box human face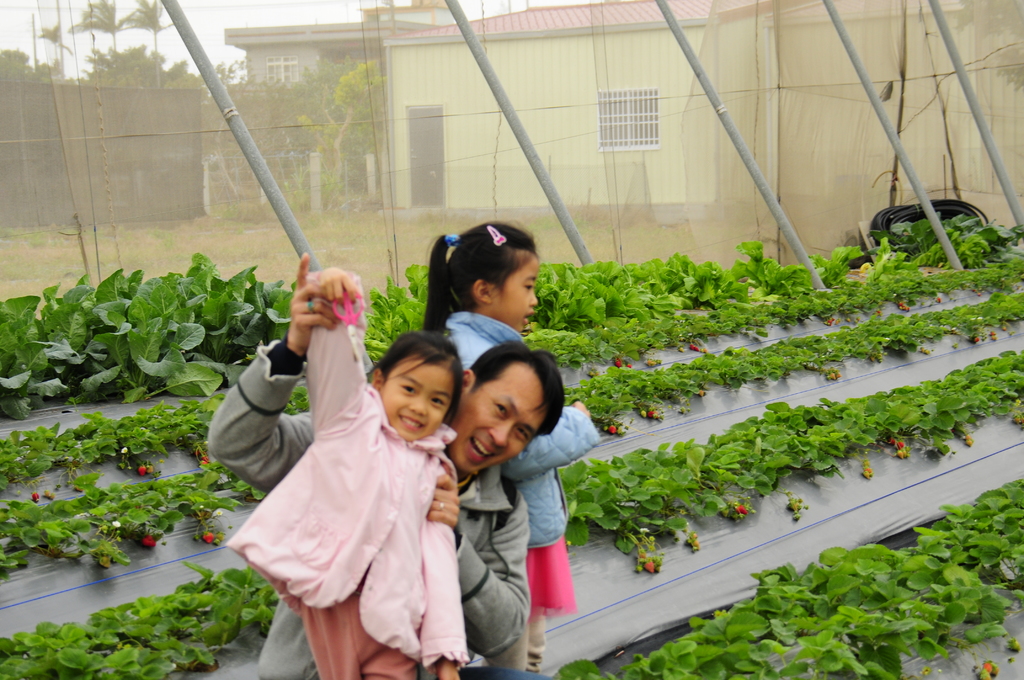
detection(448, 369, 541, 476)
